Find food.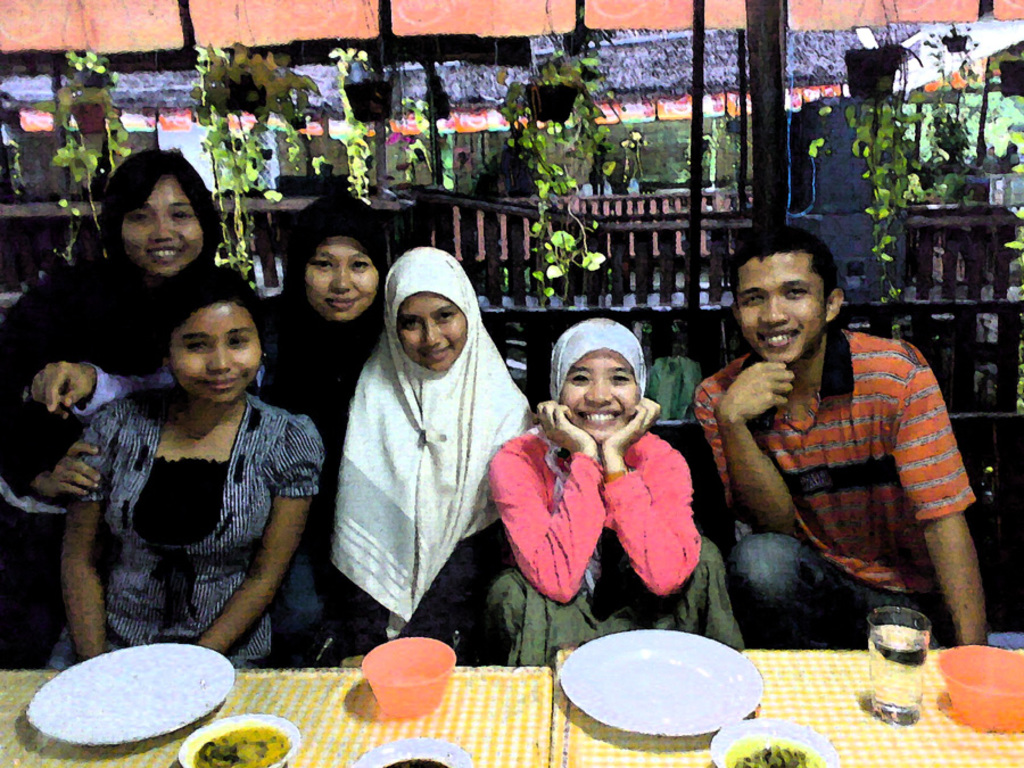
box(380, 754, 451, 767).
